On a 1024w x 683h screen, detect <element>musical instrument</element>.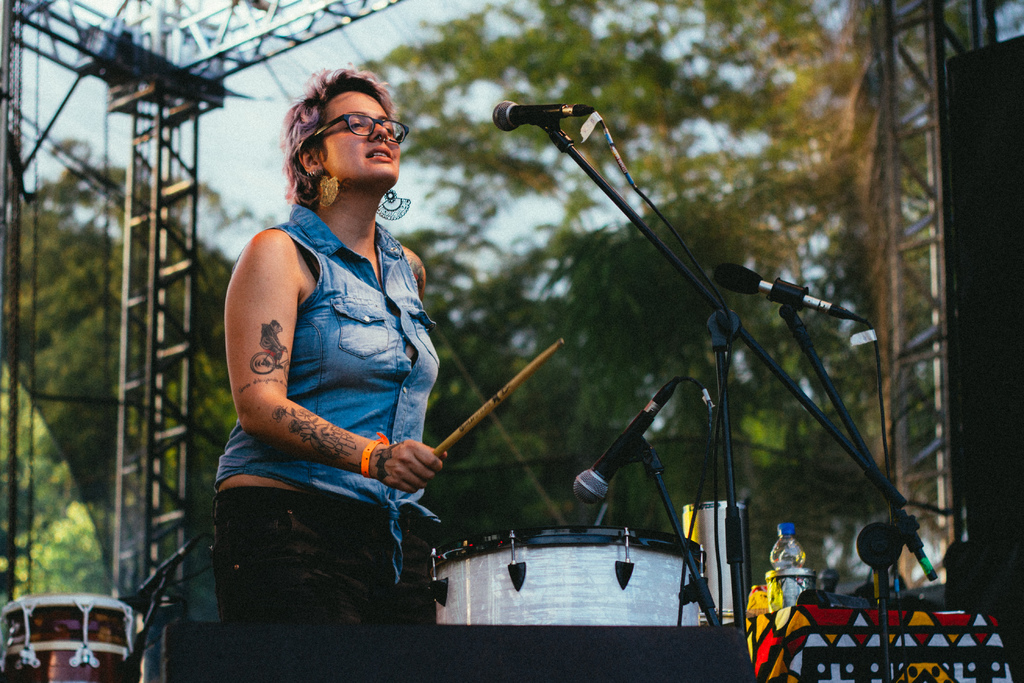
box(425, 524, 707, 625).
